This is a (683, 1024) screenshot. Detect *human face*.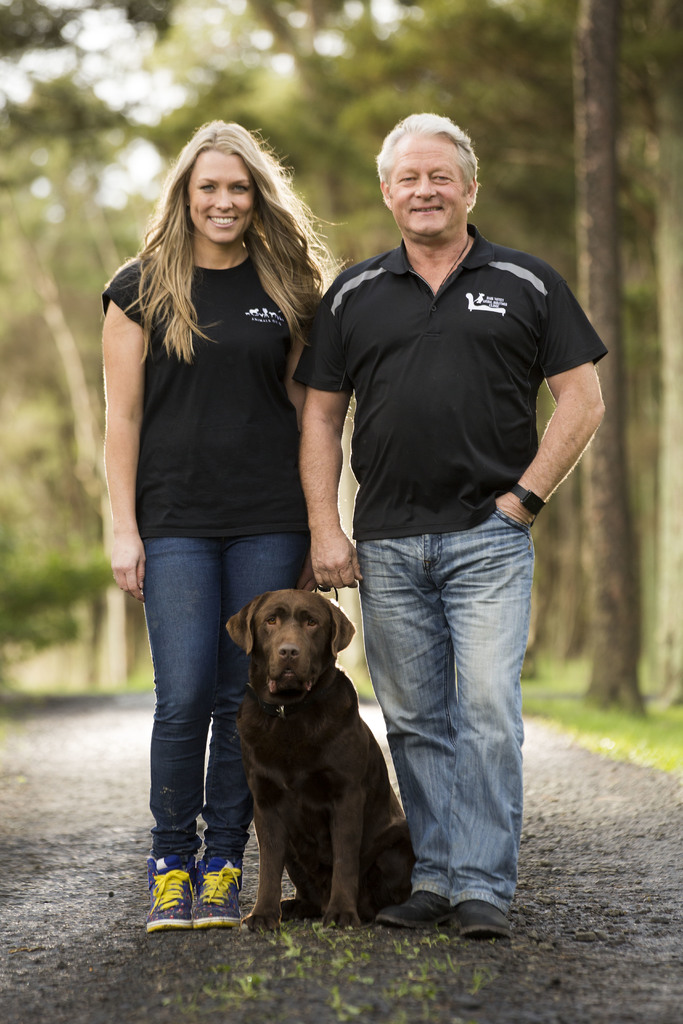
Rect(386, 127, 466, 235).
